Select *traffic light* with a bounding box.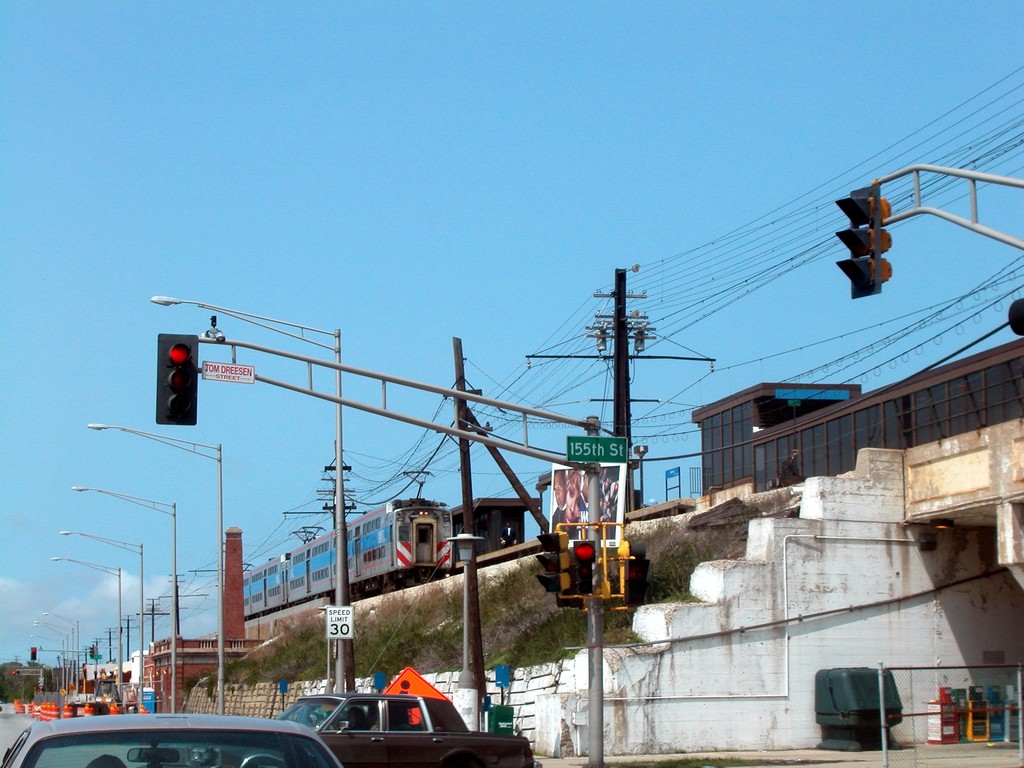
(left=156, top=333, right=197, bottom=423).
